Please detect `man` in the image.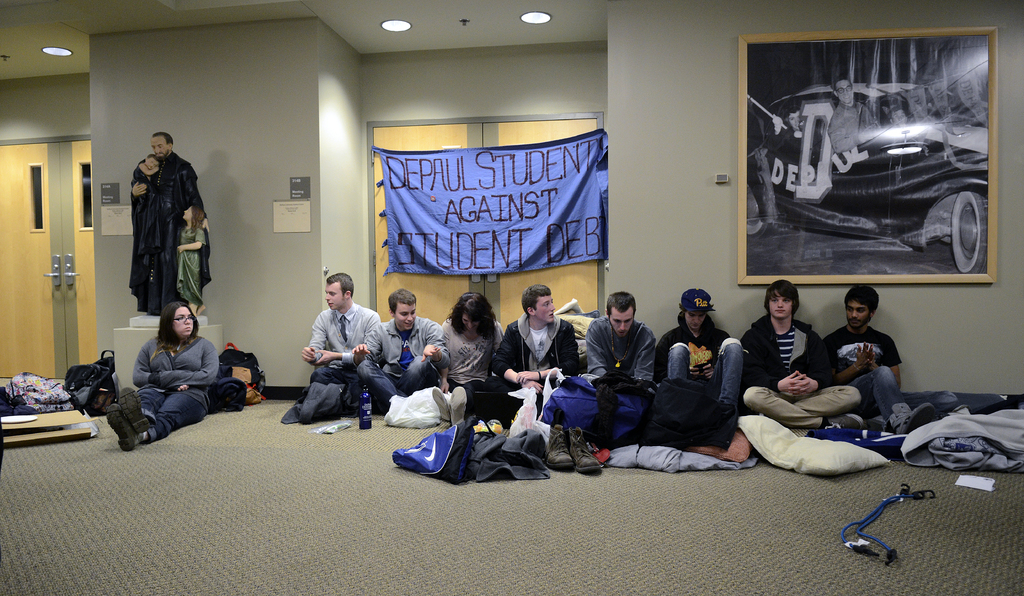
rect(287, 278, 377, 437).
